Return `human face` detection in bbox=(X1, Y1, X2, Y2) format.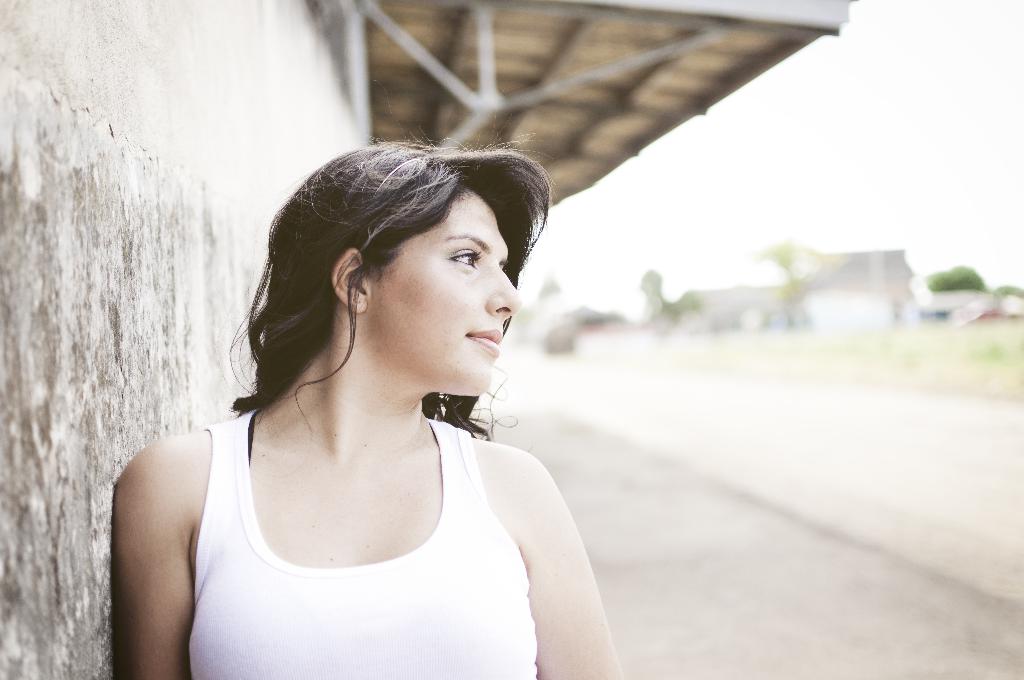
bbox=(367, 190, 527, 398).
